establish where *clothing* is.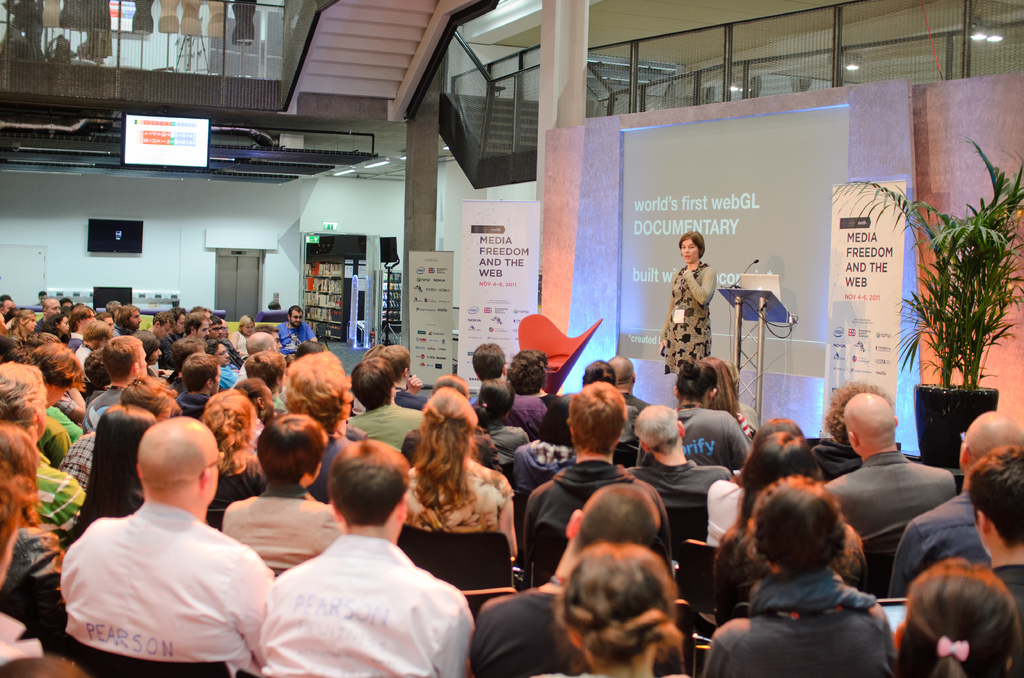
Established at 37, 412, 70, 462.
